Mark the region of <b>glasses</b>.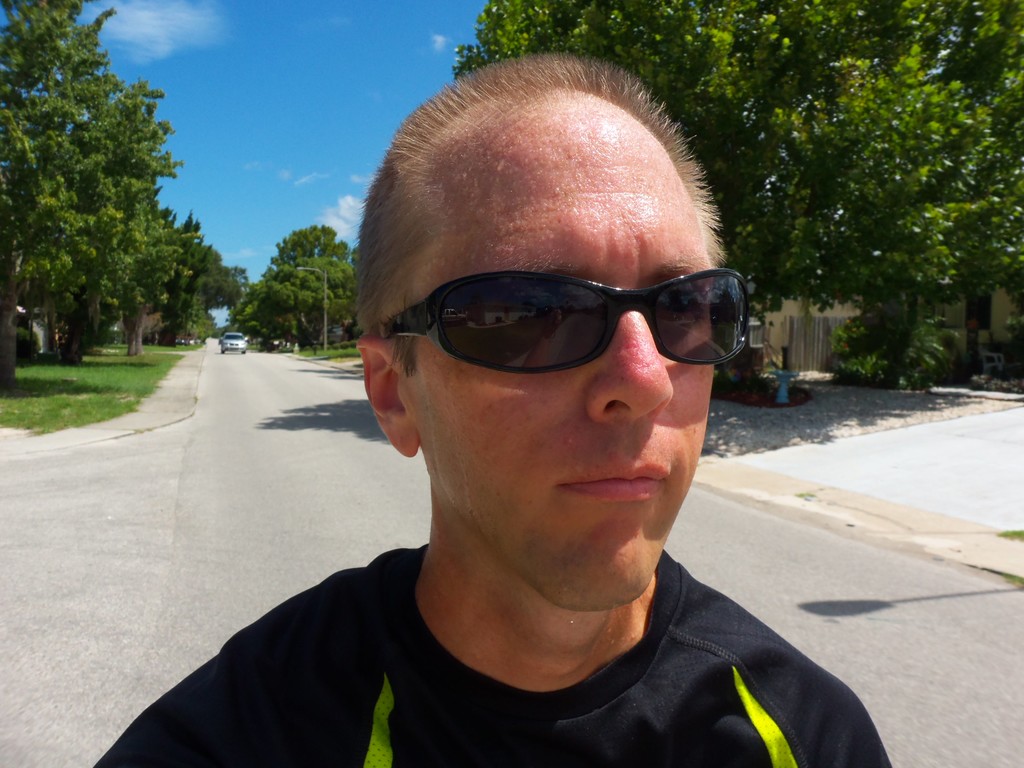
Region: 422 264 771 383.
